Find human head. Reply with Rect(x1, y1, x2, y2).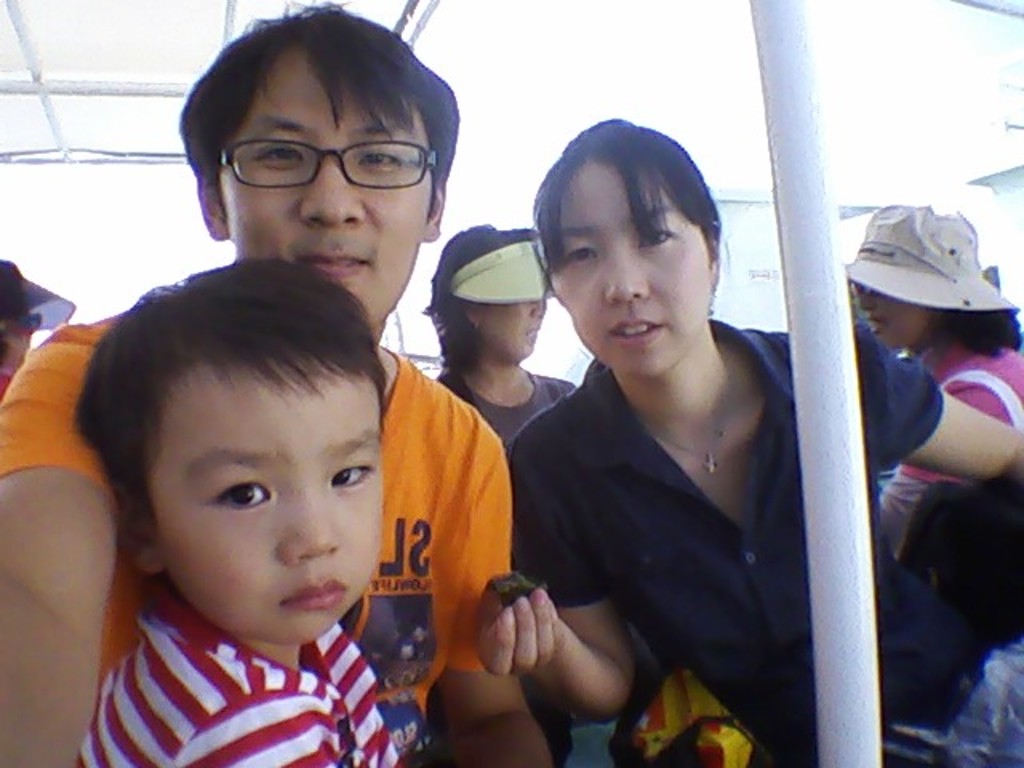
Rect(536, 117, 725, 373).
